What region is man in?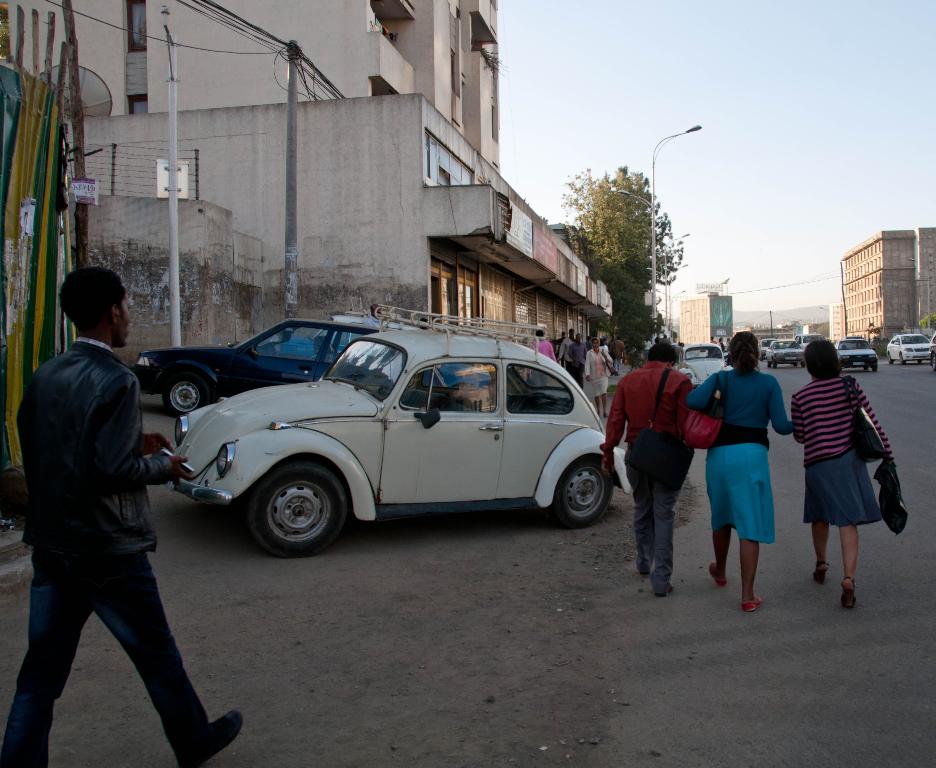
left=526, top=328, right=556, bottom=361.
